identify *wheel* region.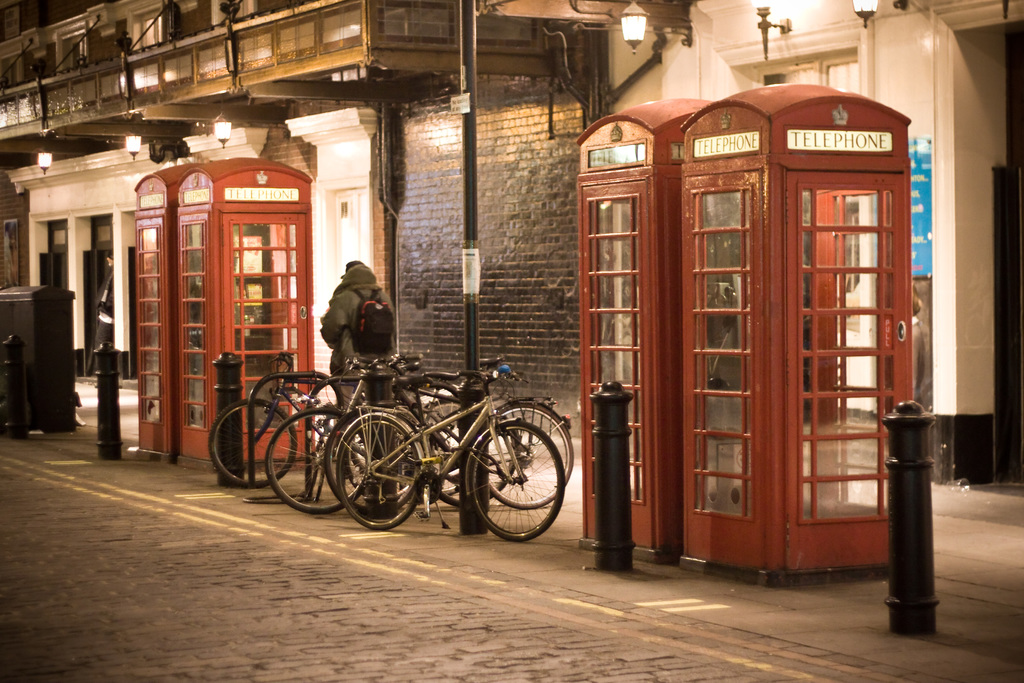
Region: 196, 394, 295, 487.
